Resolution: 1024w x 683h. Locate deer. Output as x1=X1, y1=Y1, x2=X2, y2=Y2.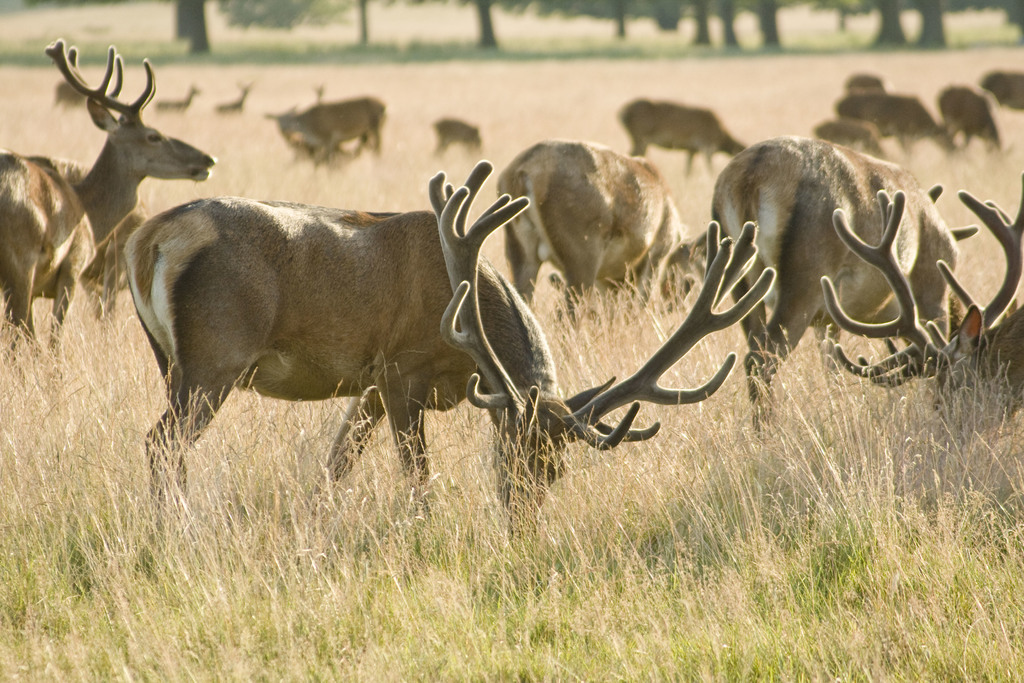
x1=152, y1=79, x2=202, y2=111.
